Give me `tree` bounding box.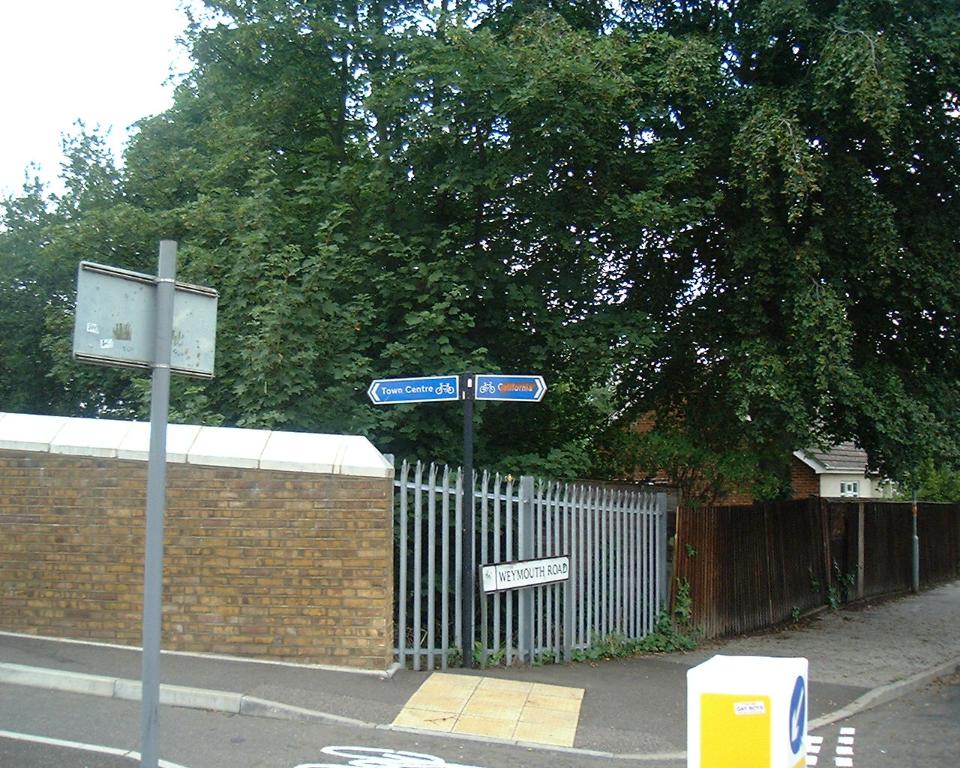
[x1=65, y1=14, x2=950, y2=560].
